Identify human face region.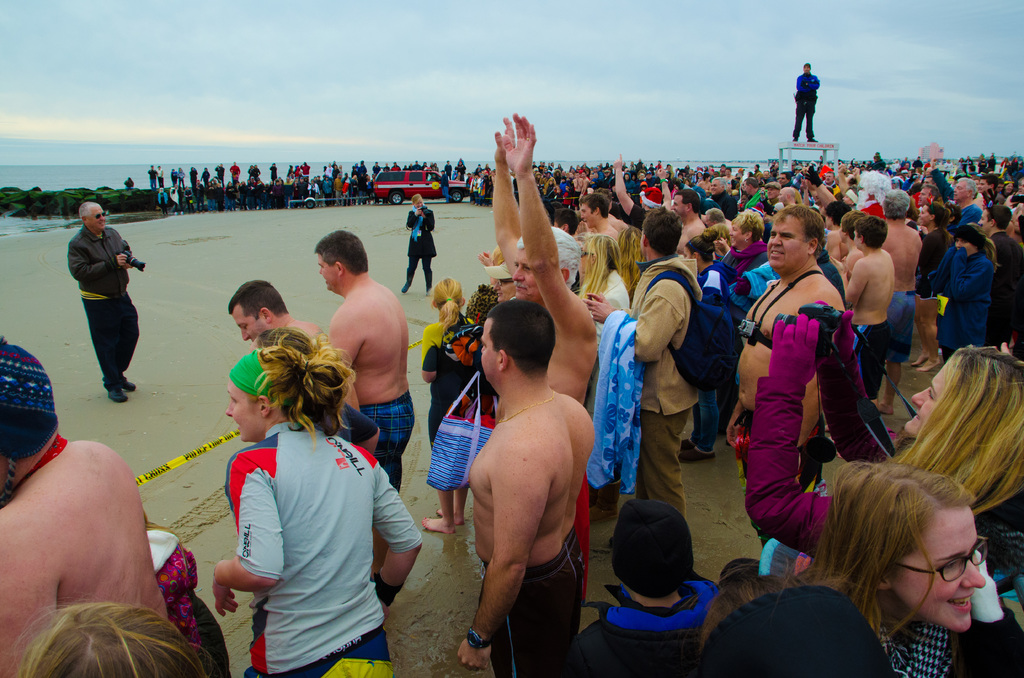
Region: locate(319, 252, 340, 291).
